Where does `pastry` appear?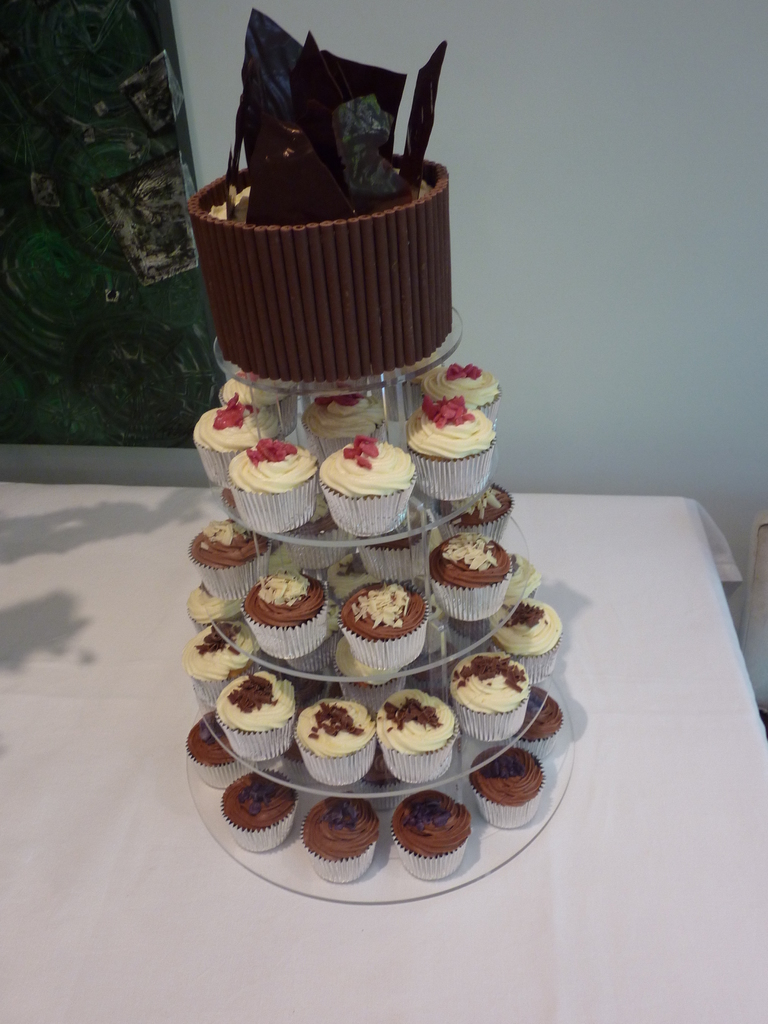
Appears at box=[191, 583, 230, 632].
